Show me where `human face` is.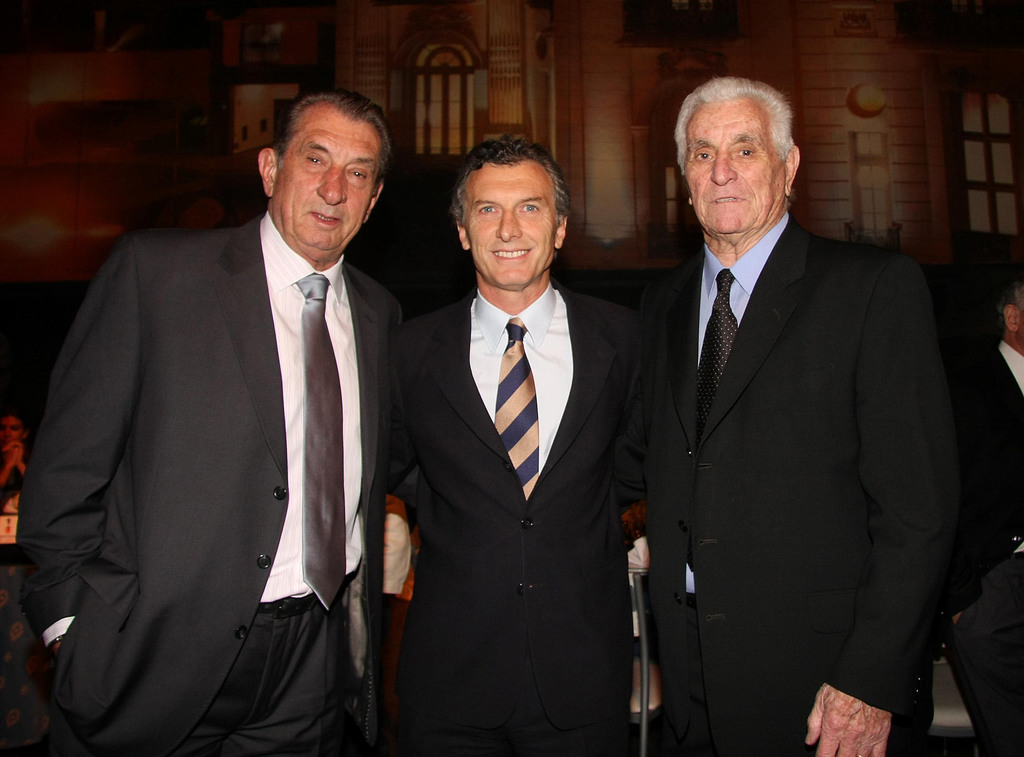
`human face` is at {"left": 682, "top": 90, "right": 787, "bottom": 236}.
